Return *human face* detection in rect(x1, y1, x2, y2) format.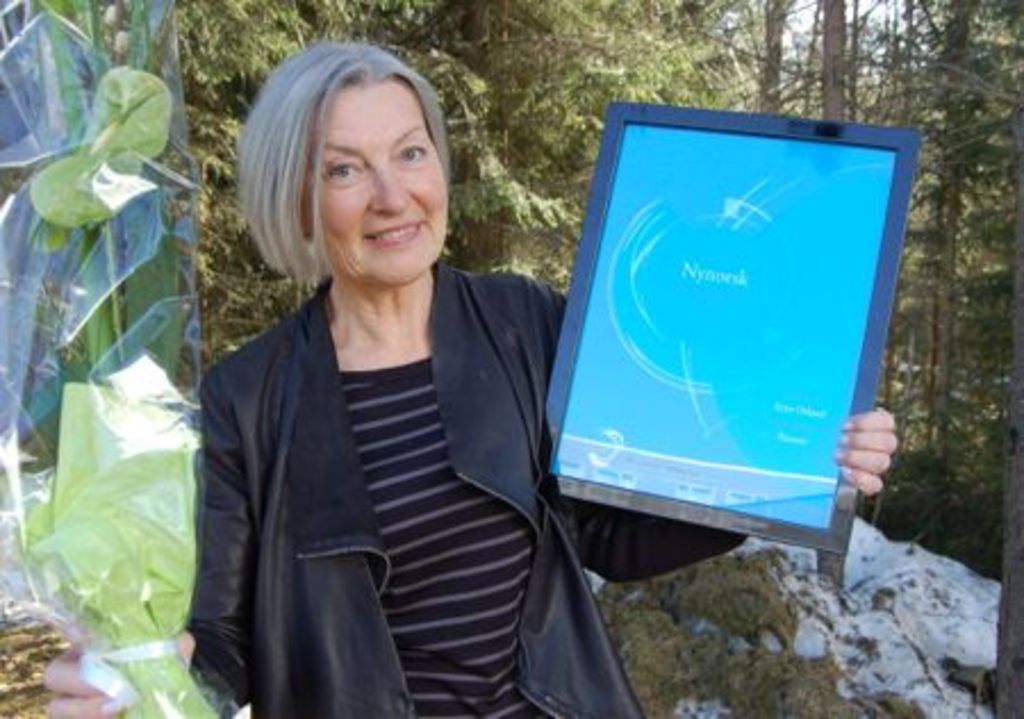
rect(296, 80, 453, 289).
